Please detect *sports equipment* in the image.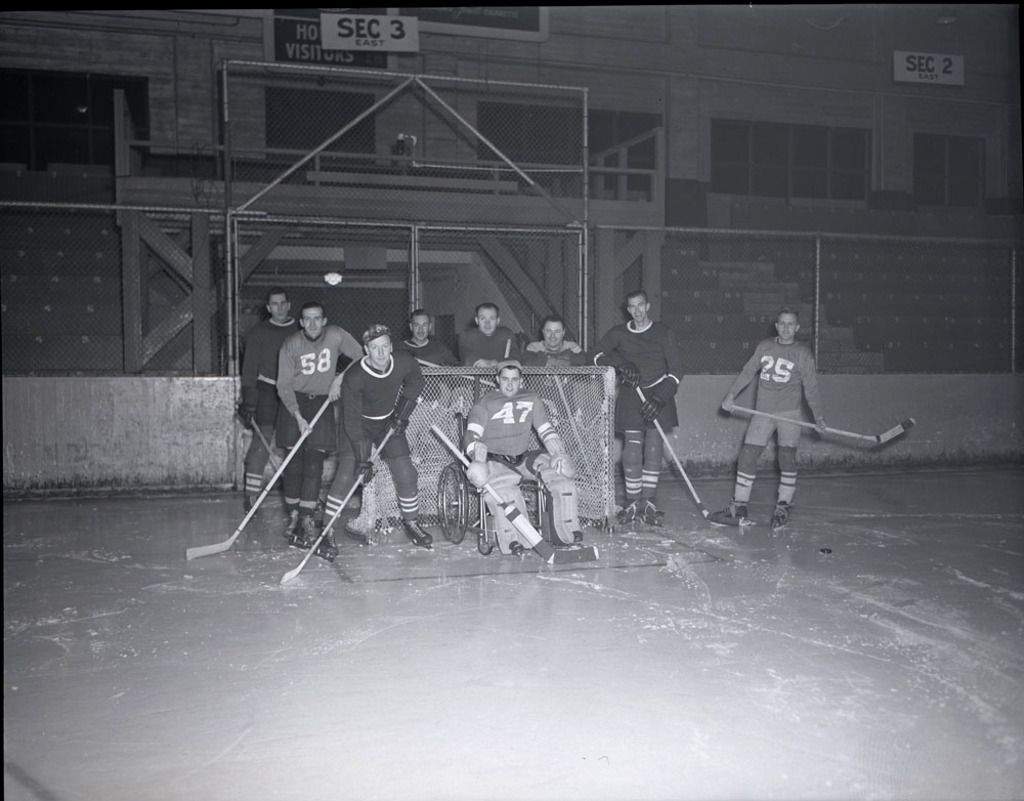
728/402/911/447.
